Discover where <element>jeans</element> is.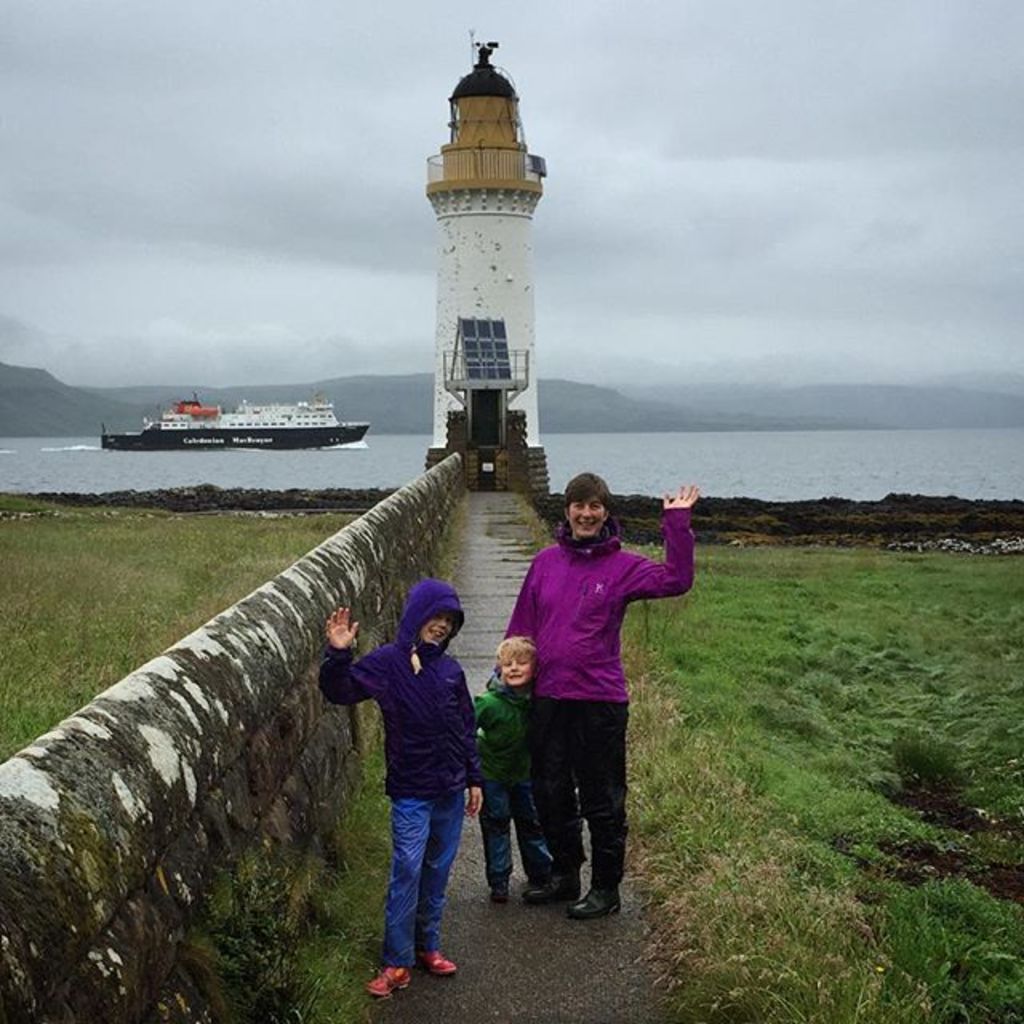
Discovered at select_region(362, 808, 459, 982).
